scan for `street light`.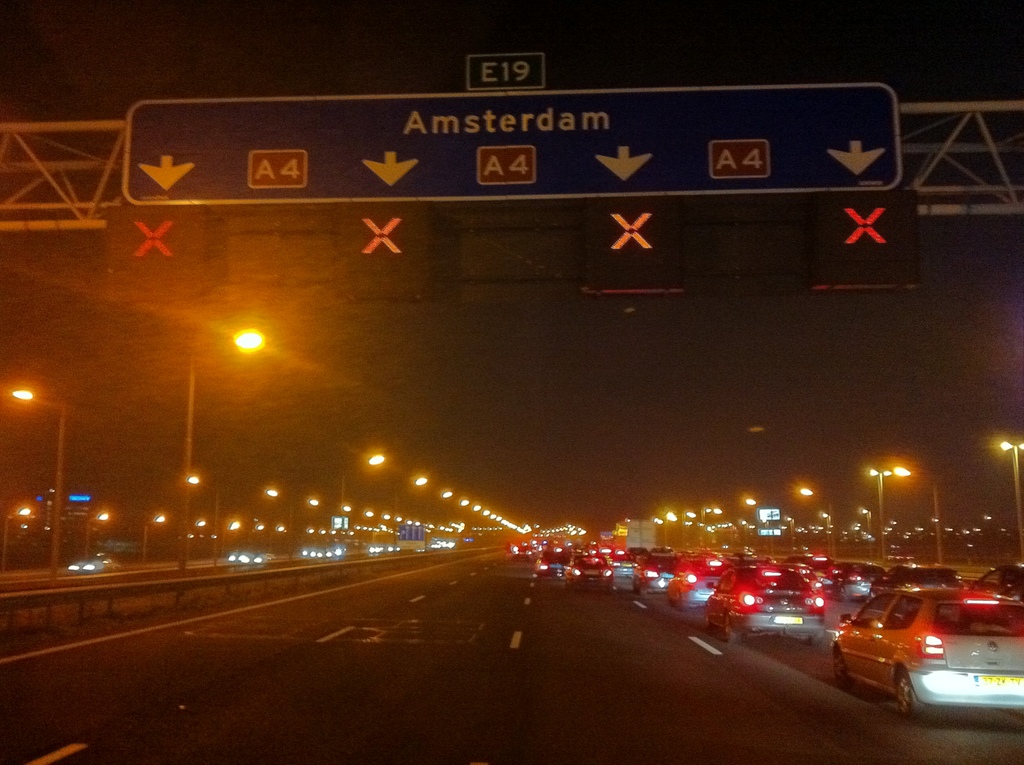
Scan result: BBox(798, 485, 836, 567).
